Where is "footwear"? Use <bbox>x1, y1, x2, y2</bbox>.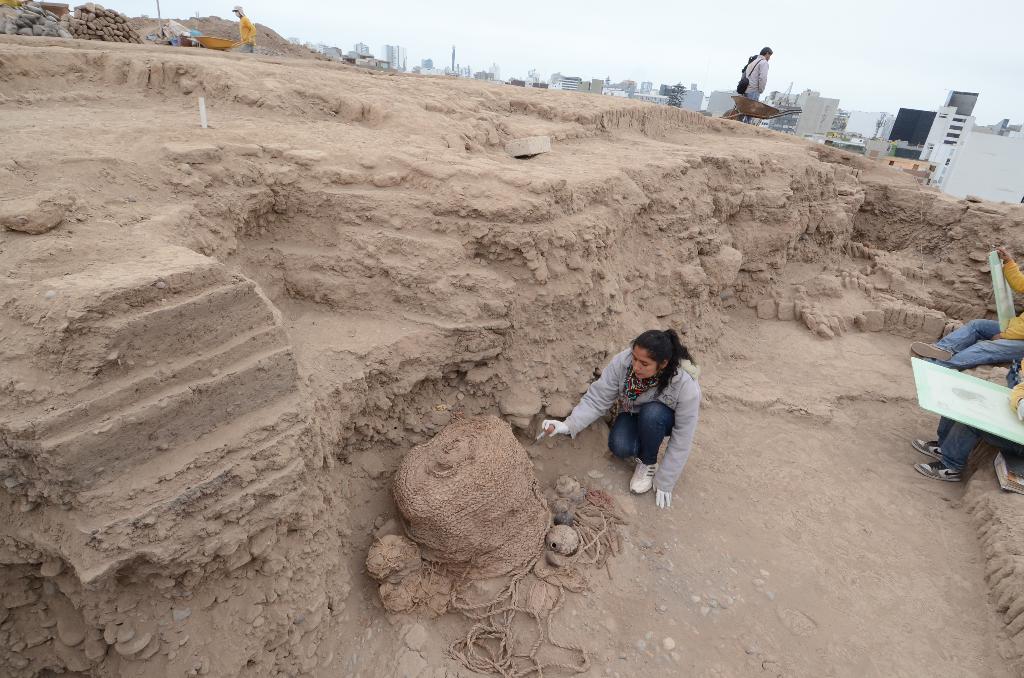
<bbox>913, 439, 943, 462</bbox>.
